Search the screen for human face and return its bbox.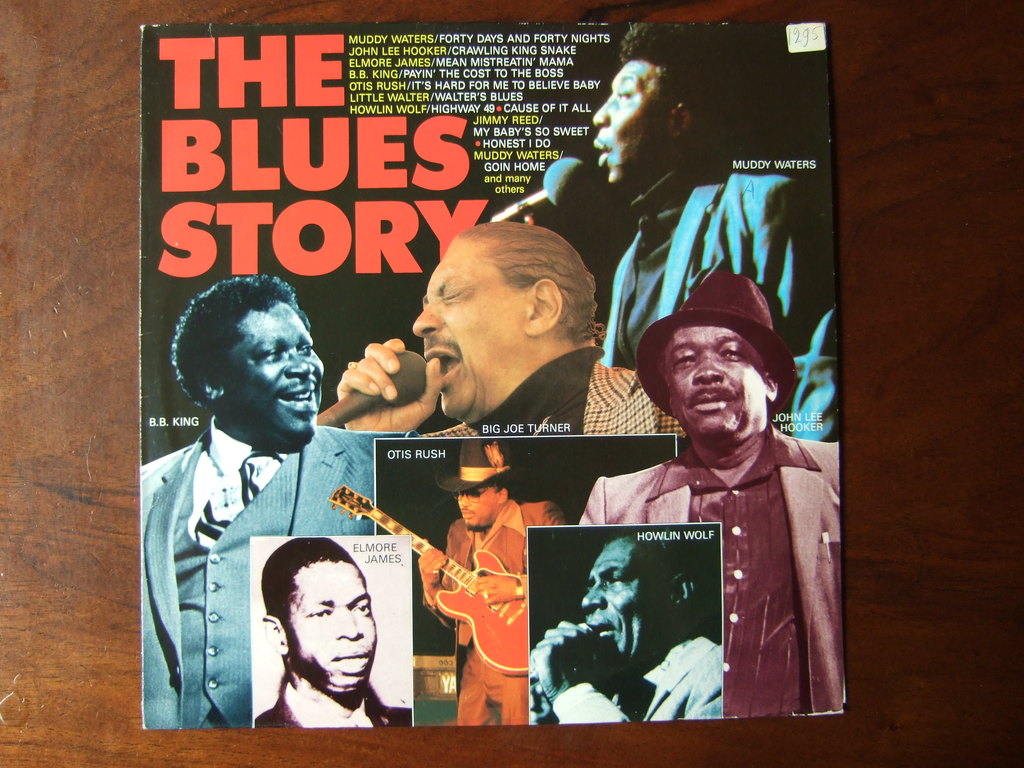
Found: (x1=286, y1=561, x2=377, y2=691).
